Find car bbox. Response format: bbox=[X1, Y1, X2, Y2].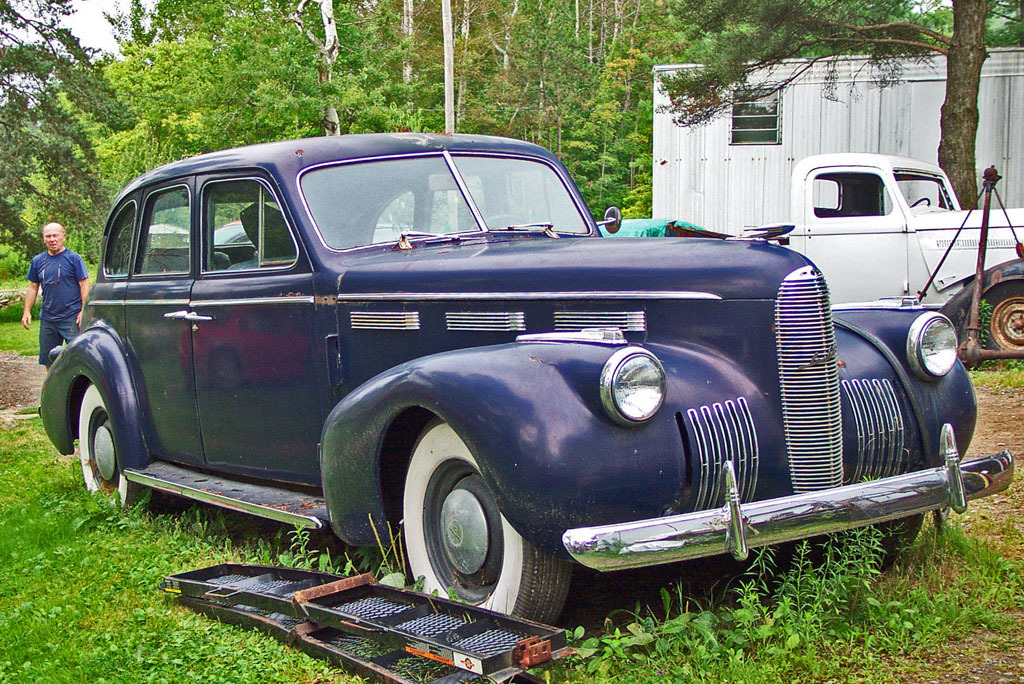
bbox=[37, 130, 1020, 627].
